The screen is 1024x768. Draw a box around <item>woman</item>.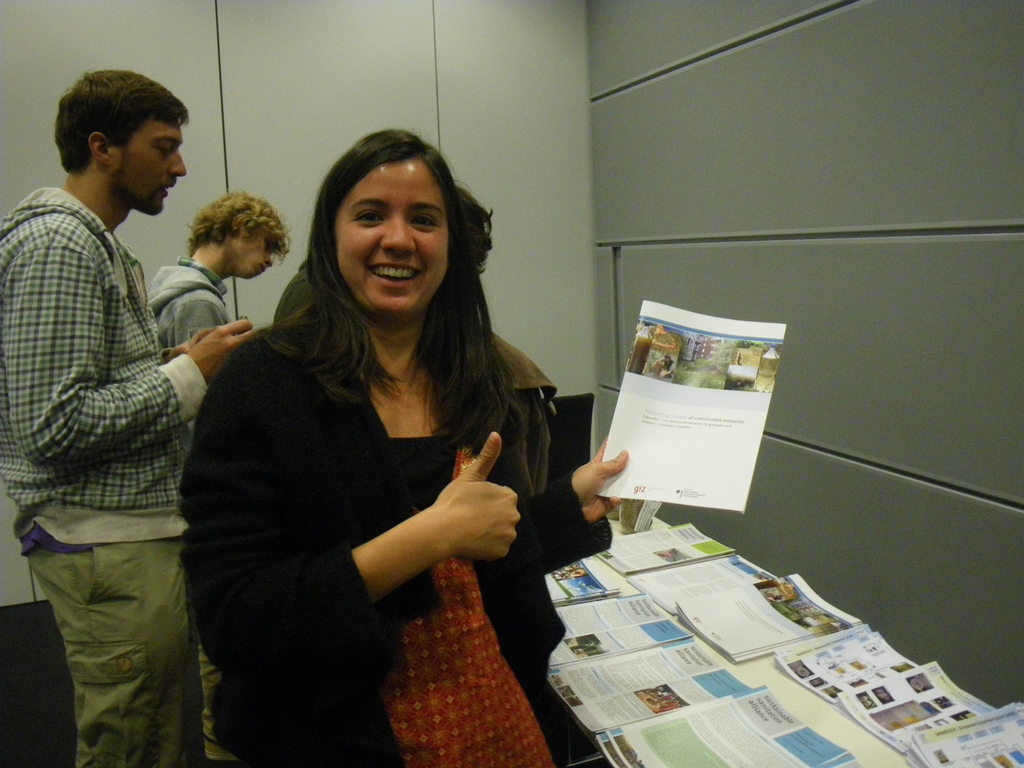
select_region(179, 107, 559, 767).
